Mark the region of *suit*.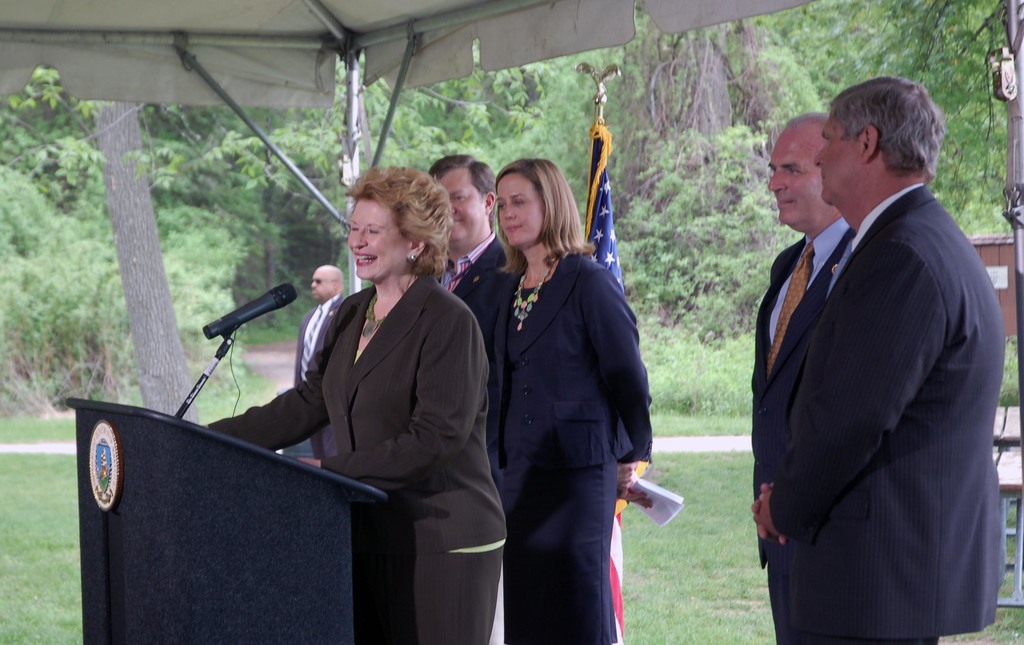
Region: <region>437, 234, 504, 299</region>.
